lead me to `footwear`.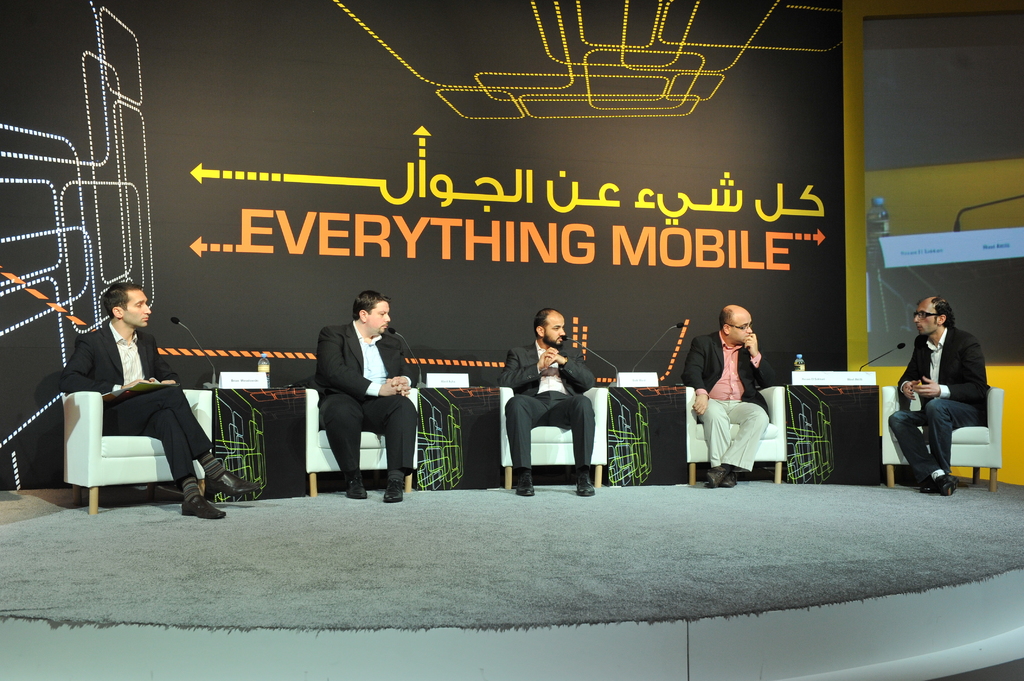
Lead to BBox(513, 478, 534, 497).
